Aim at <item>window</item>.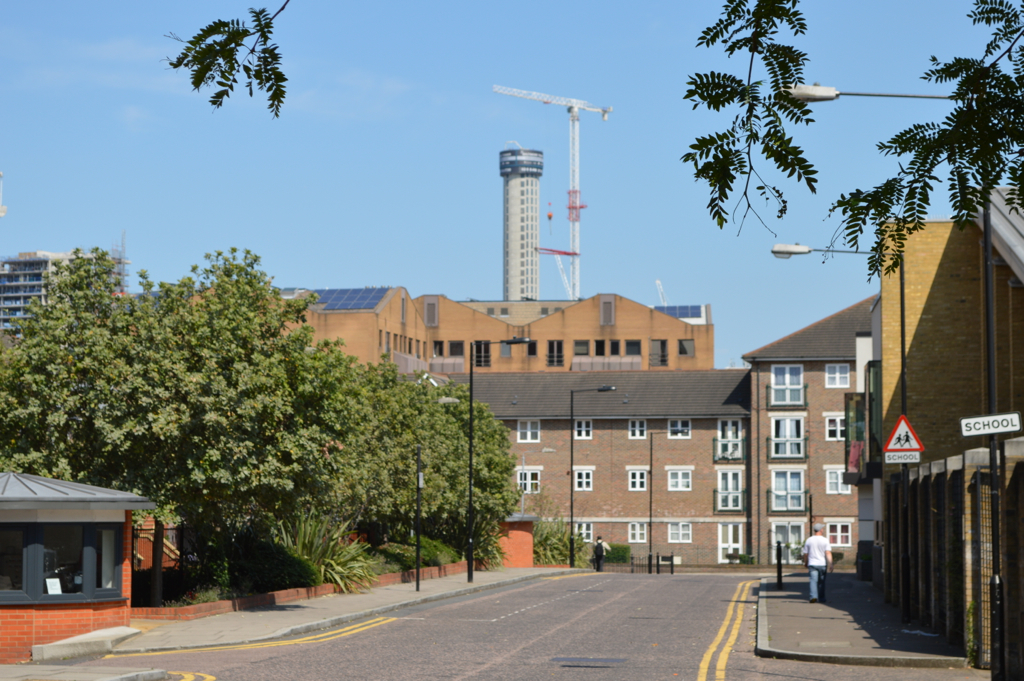
Aimed at l=680, t=341, r=696, b=357.
